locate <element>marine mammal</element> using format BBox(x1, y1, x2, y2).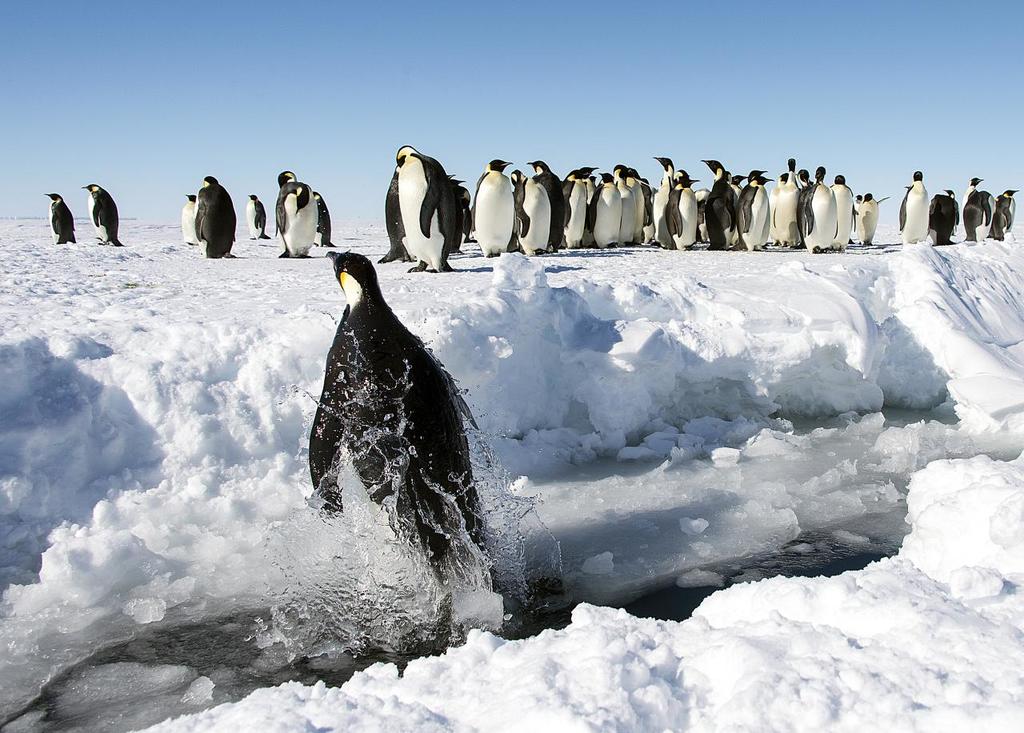
BBox(519, 150, 558, 254).
